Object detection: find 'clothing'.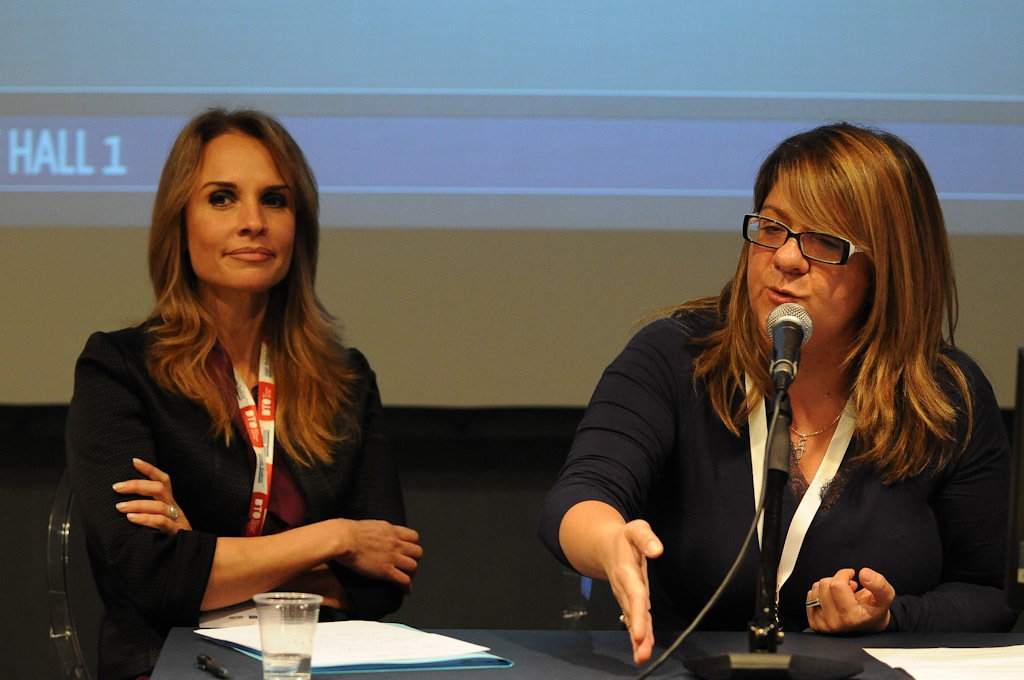
l=66, t=256, r=400, b=644.
